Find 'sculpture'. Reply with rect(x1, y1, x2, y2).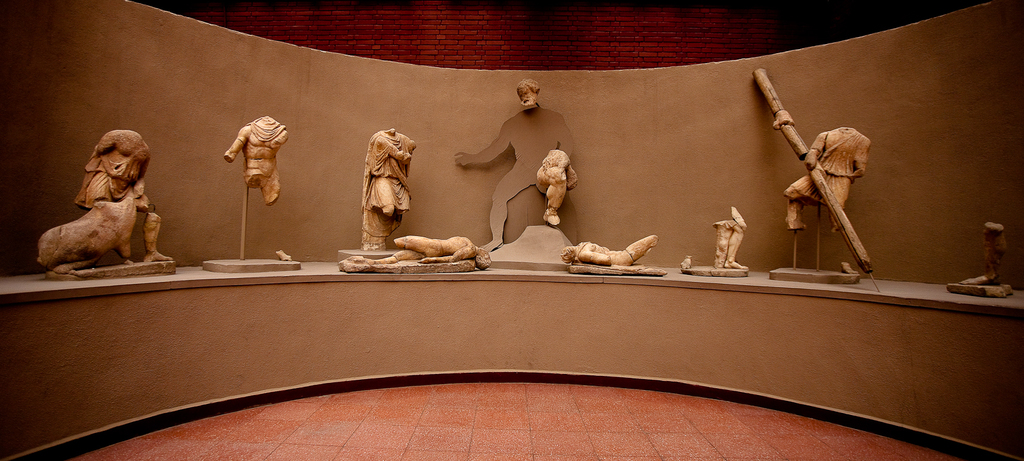
rect(562, 230, 657, 266).
